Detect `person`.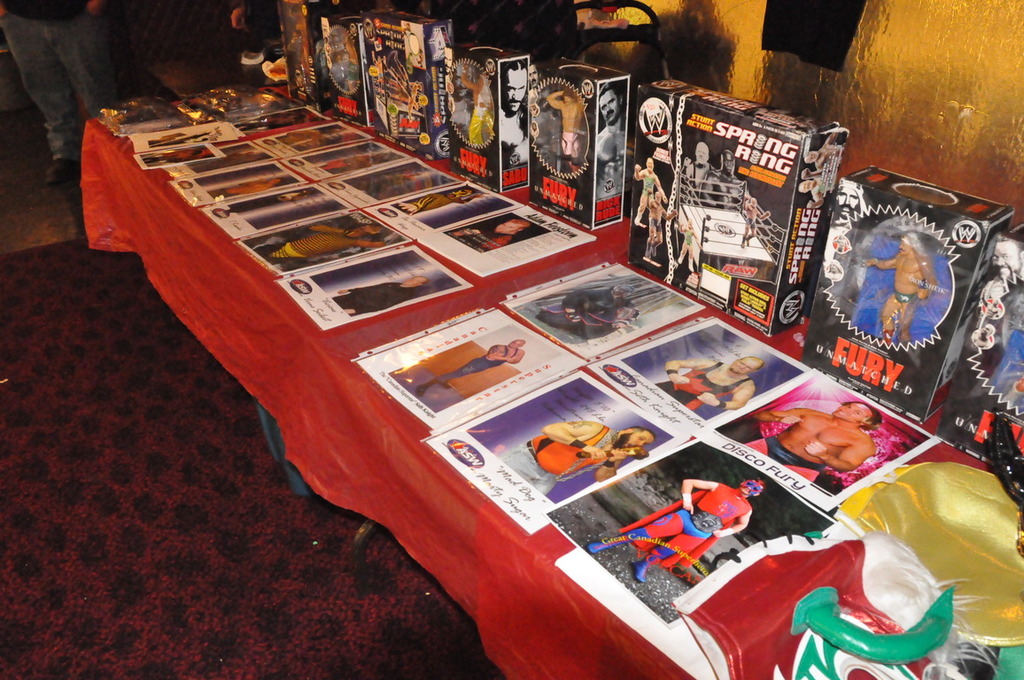
Detected at detection(415, 341, 524, 398).
